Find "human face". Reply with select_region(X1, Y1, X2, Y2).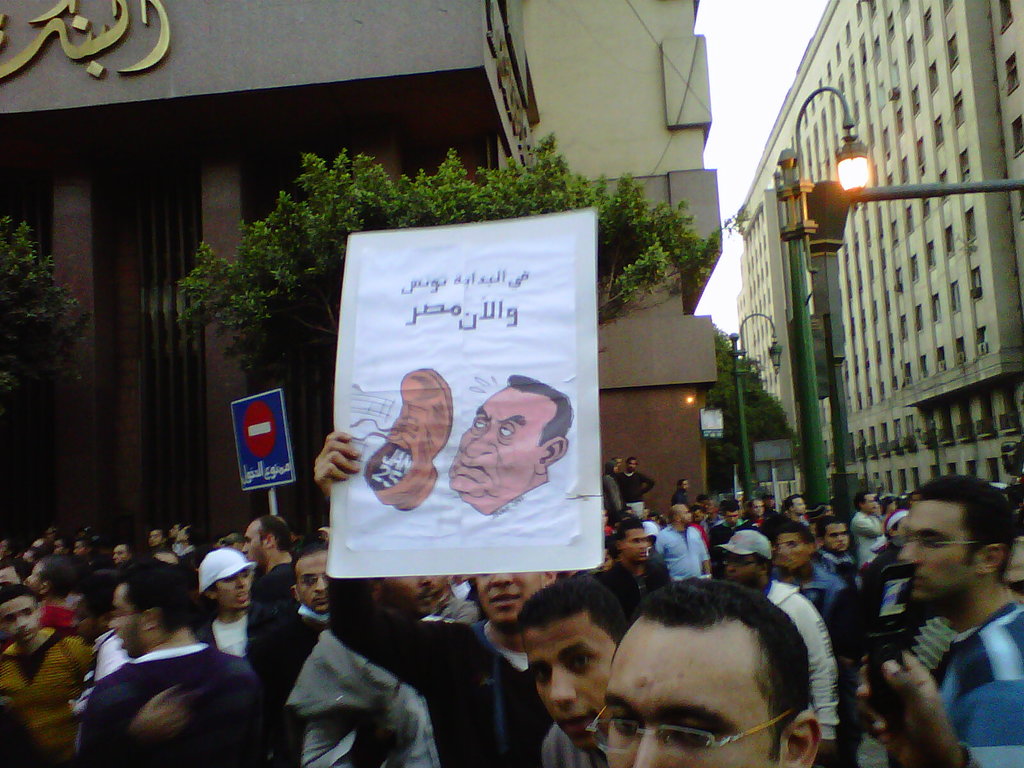
select_region(245, 516, 270, 561).
